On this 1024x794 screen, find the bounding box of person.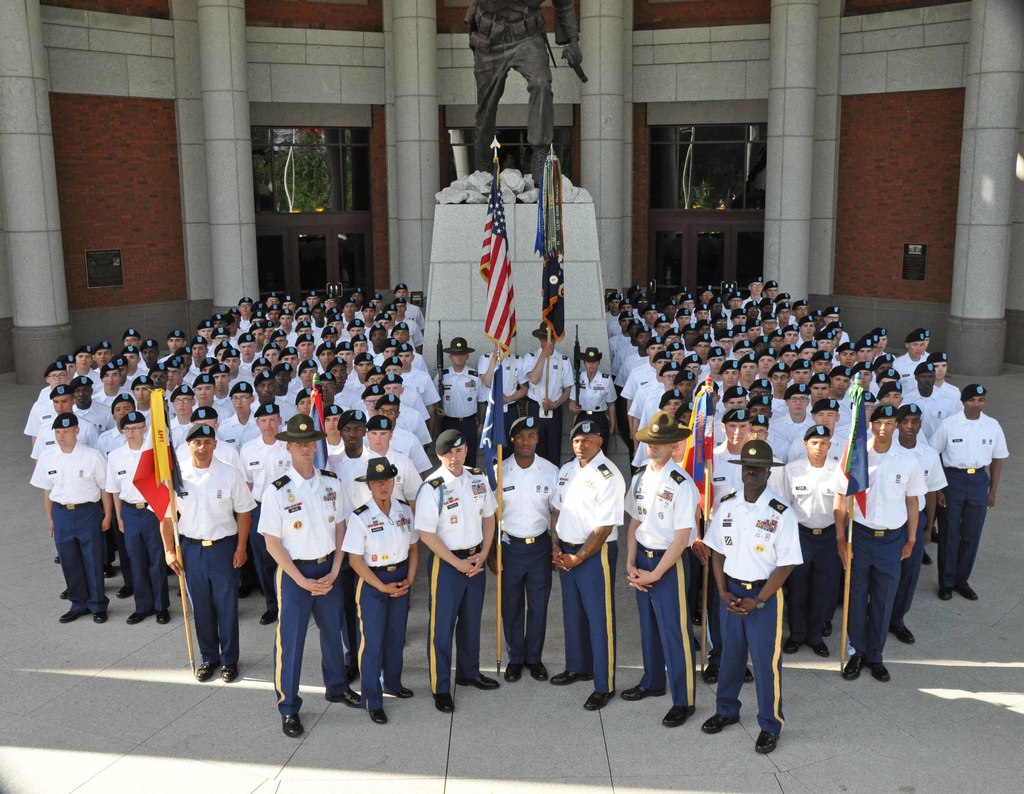
Bounding box: 250,301,266,316.
